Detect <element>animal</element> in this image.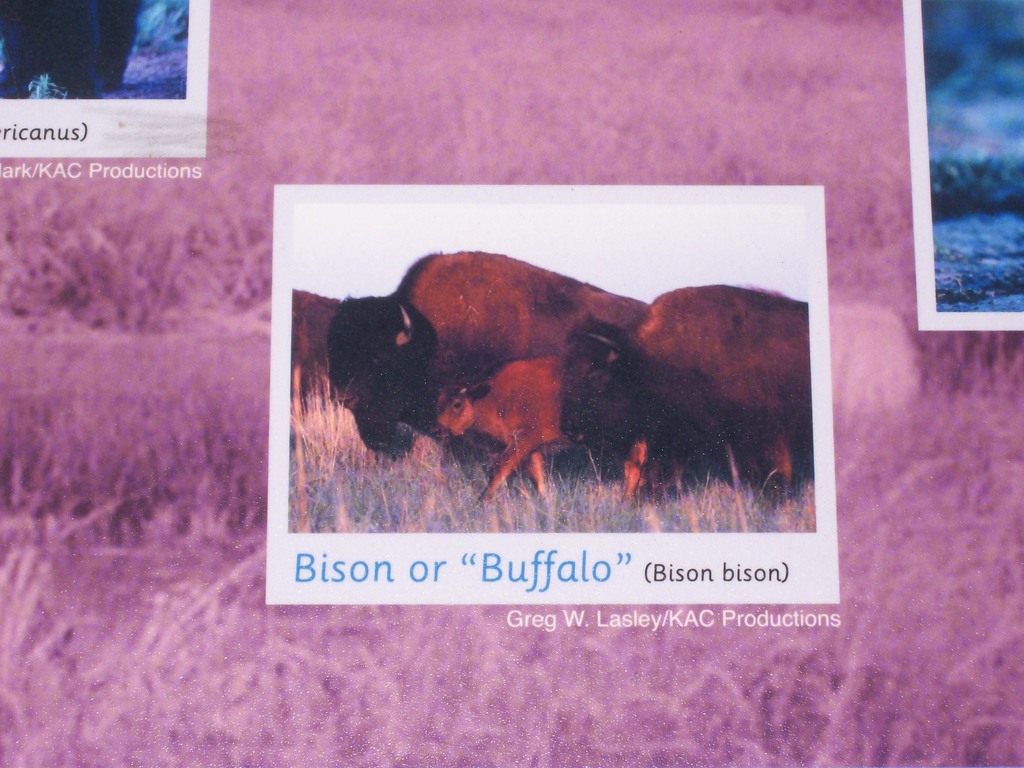
Detection: bbox=[557, 285, 814, 521].
